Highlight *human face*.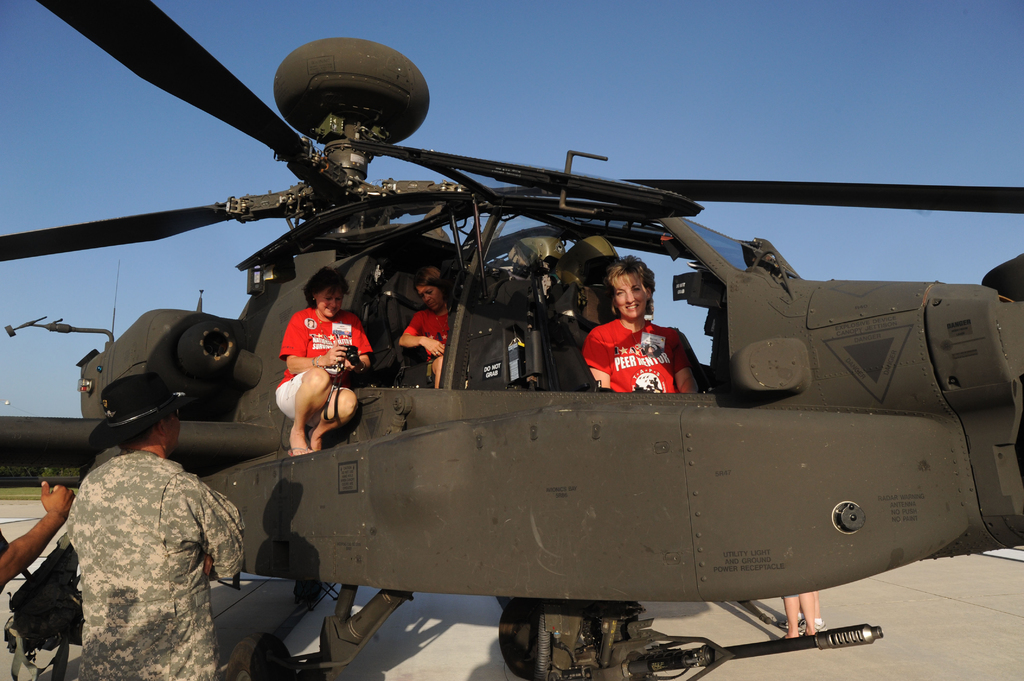
Highlighted region: x1=612 y1=276 x2=650 y2=317.
